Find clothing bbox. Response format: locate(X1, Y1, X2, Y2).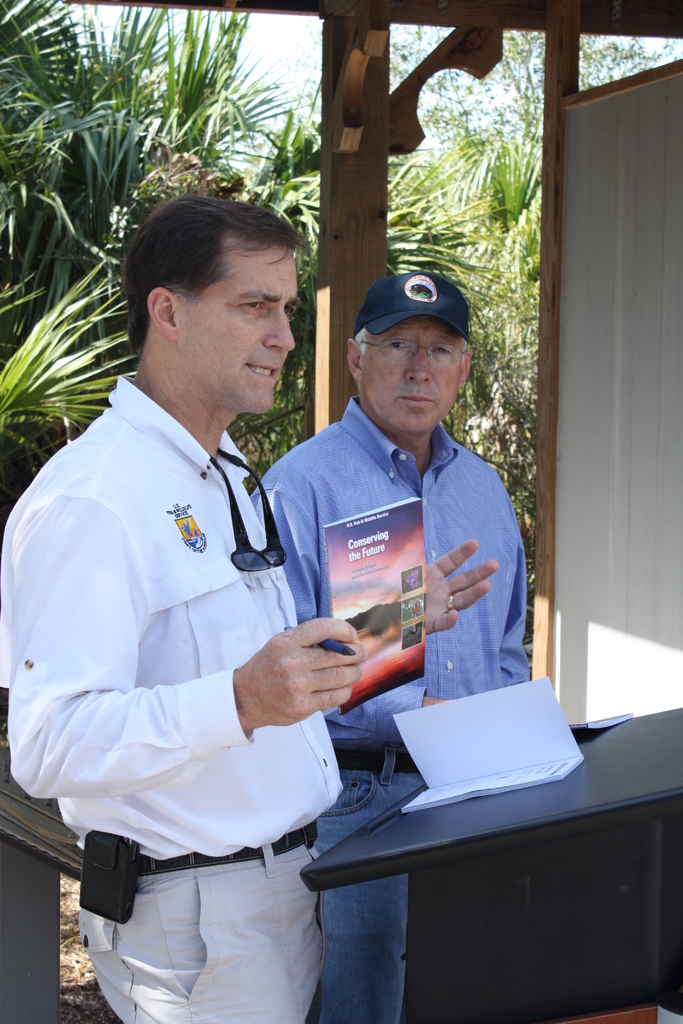
locate(0, 378, 345, 1023).
